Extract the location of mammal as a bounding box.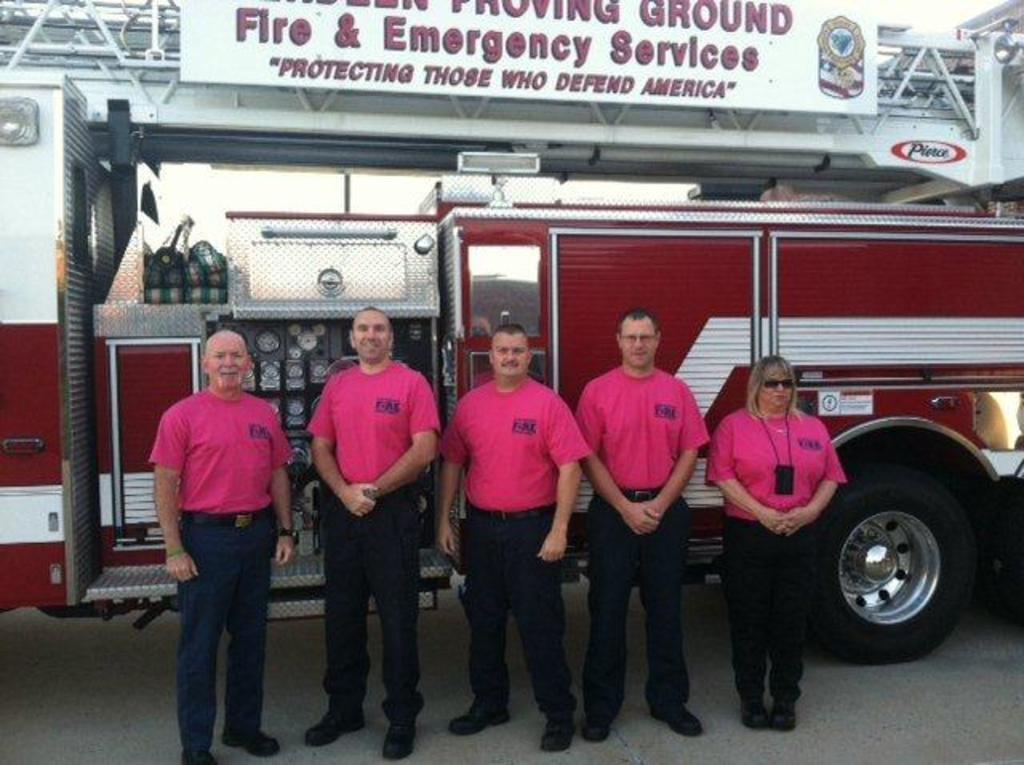
bbox(574, 314, 717, 743).
